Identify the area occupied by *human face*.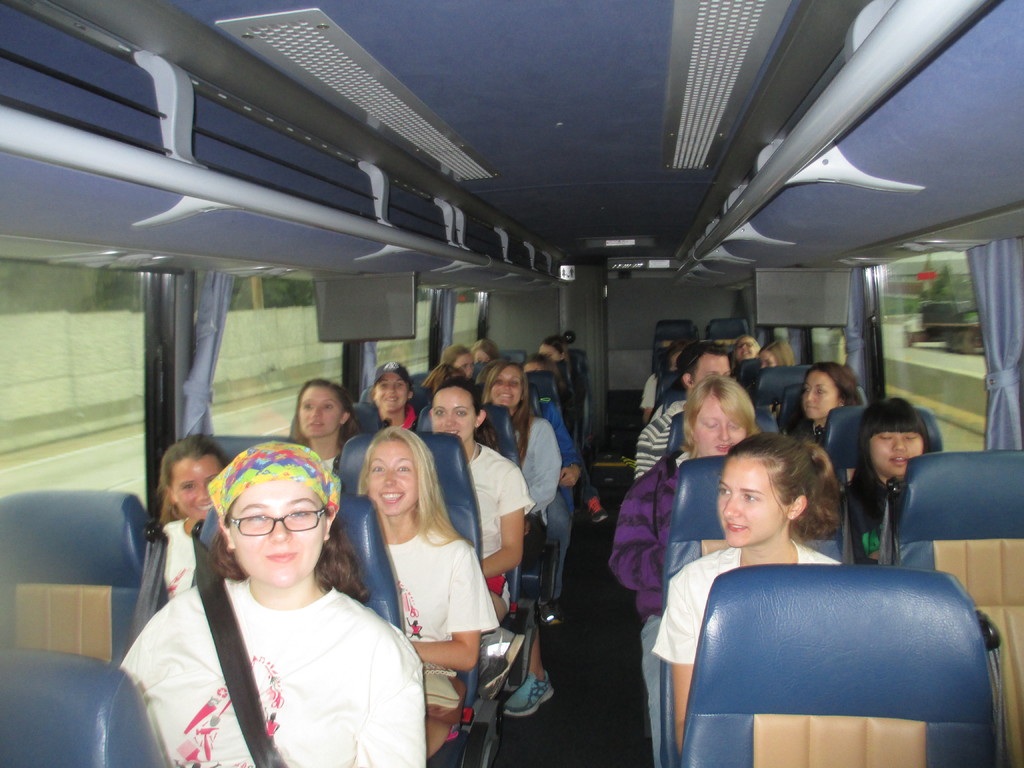
Area: [left=753, top=349, right=773, bottom=365].
